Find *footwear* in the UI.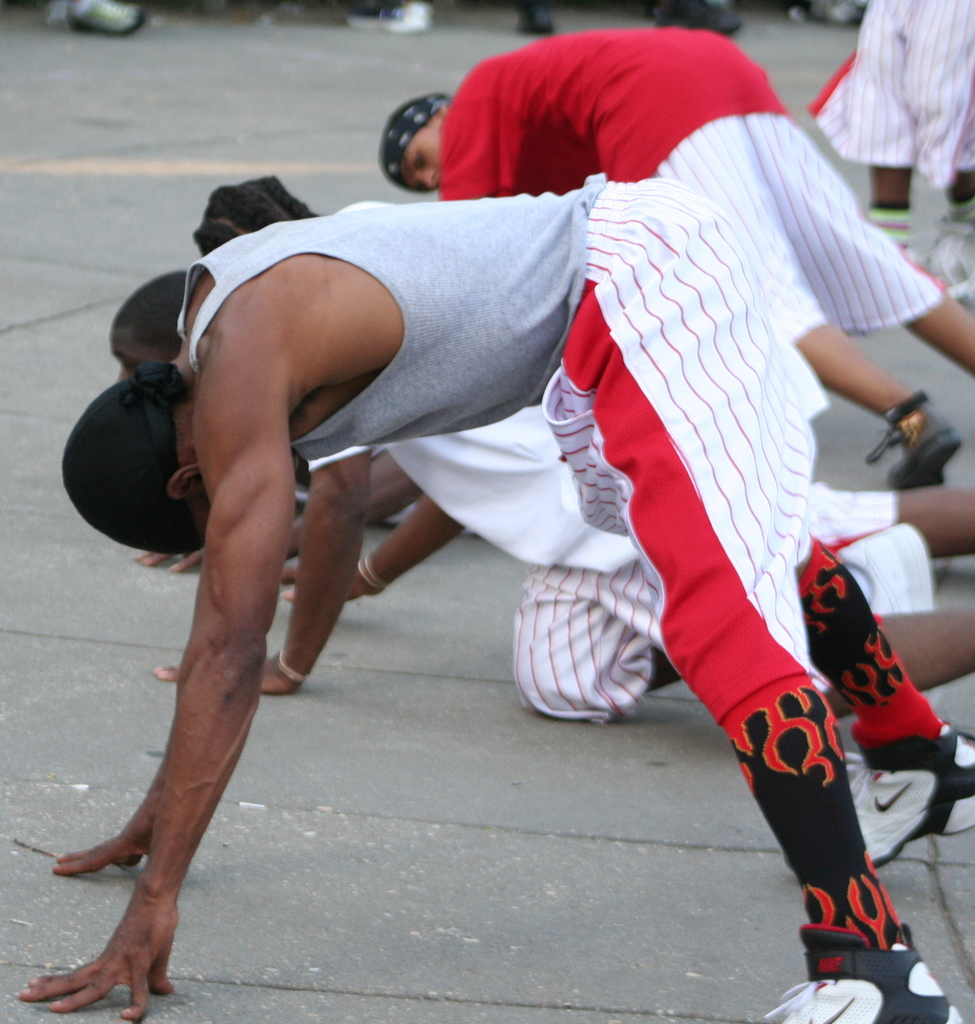
UI element at box(750, 921, 966, 1023).
